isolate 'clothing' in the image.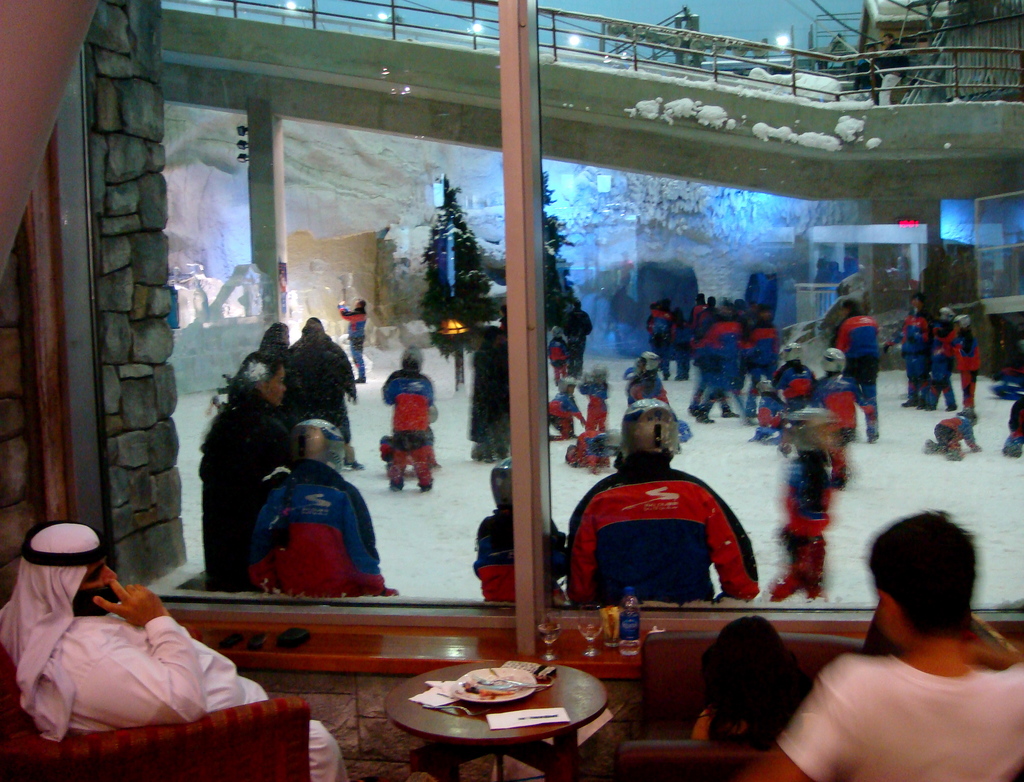
Isolated region: box(382, 363, 436, 488).
